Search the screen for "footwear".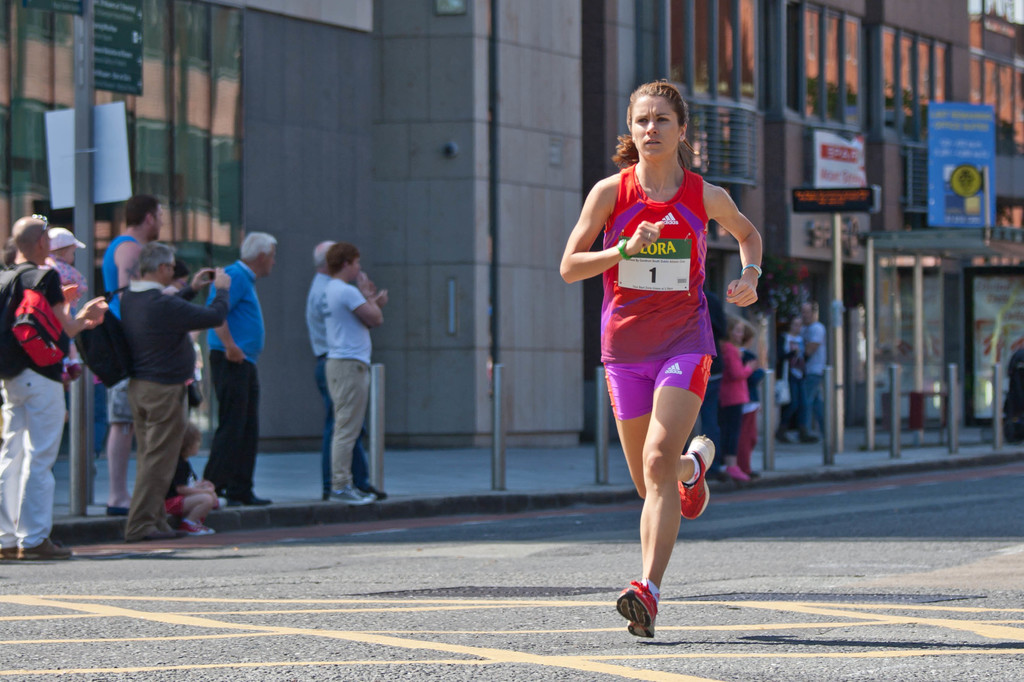
Found at select_region(722, 464, 751, 482).
